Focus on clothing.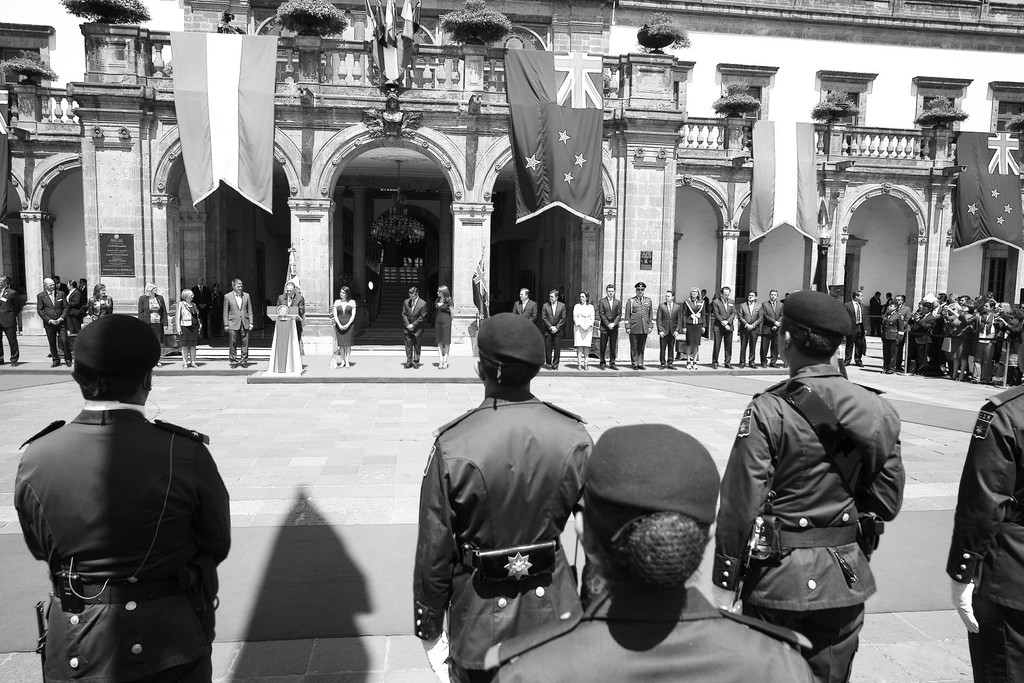
Focused at 408,298,429,362.
